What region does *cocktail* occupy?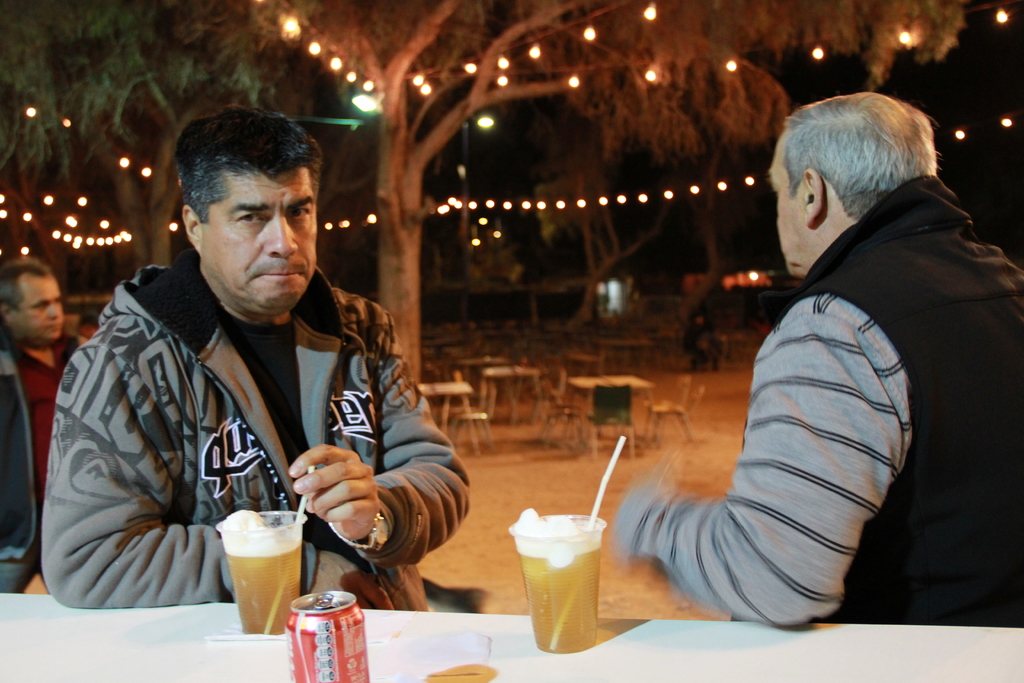
220/509/302/629.
